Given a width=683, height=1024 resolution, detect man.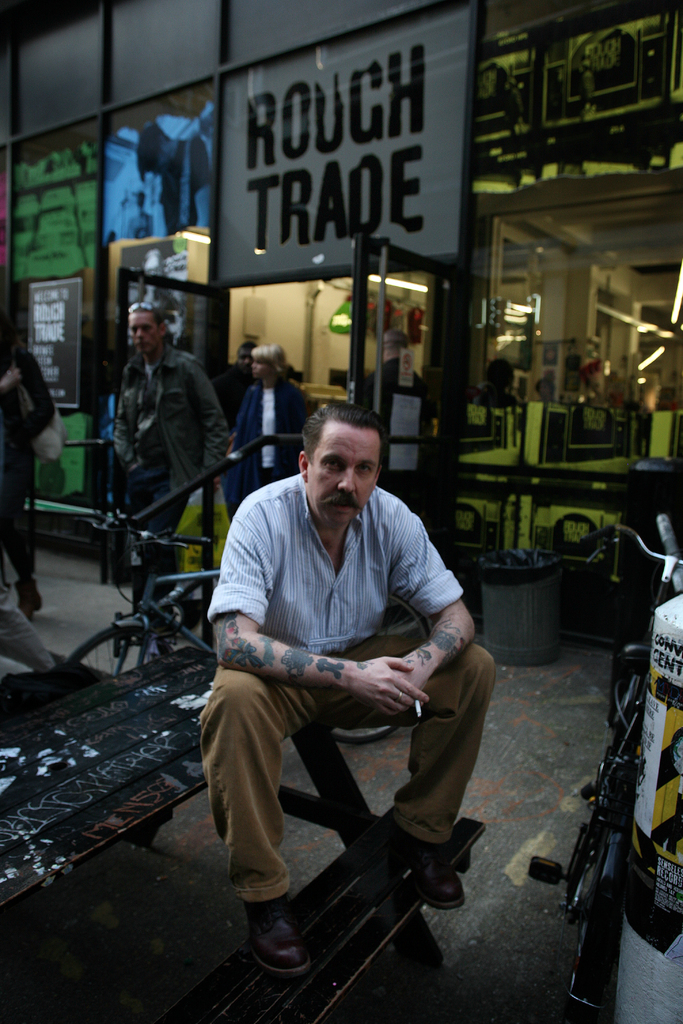
[355,326,441,445].
